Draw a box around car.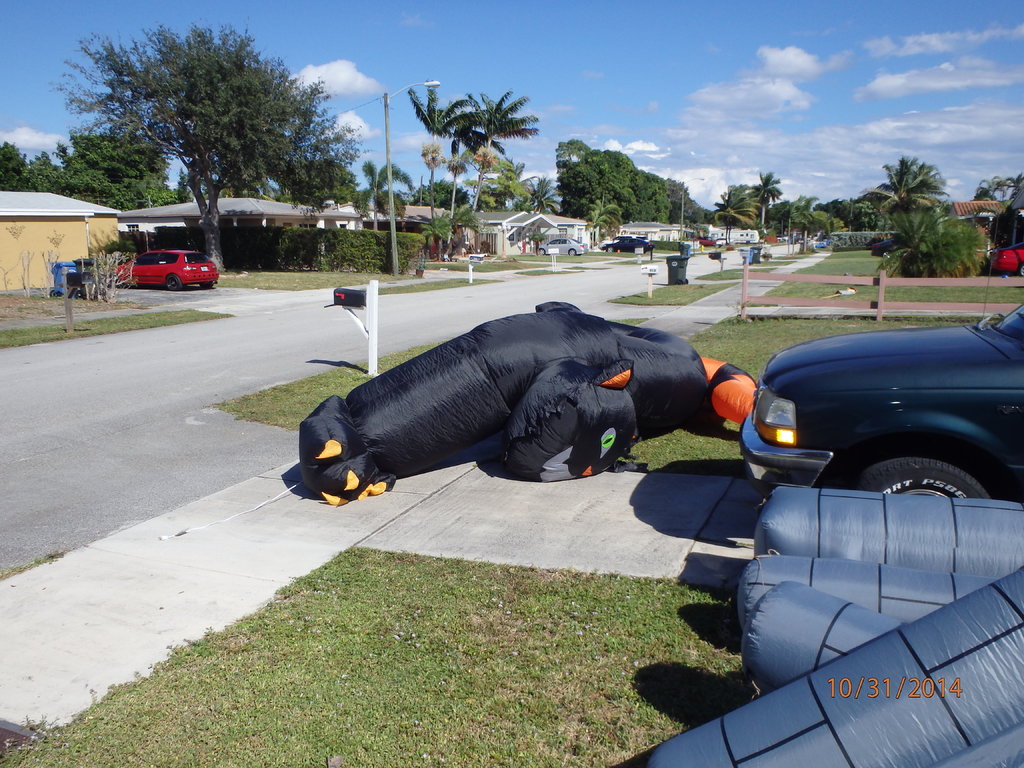
bbox=[602, 236, 655, 252].
